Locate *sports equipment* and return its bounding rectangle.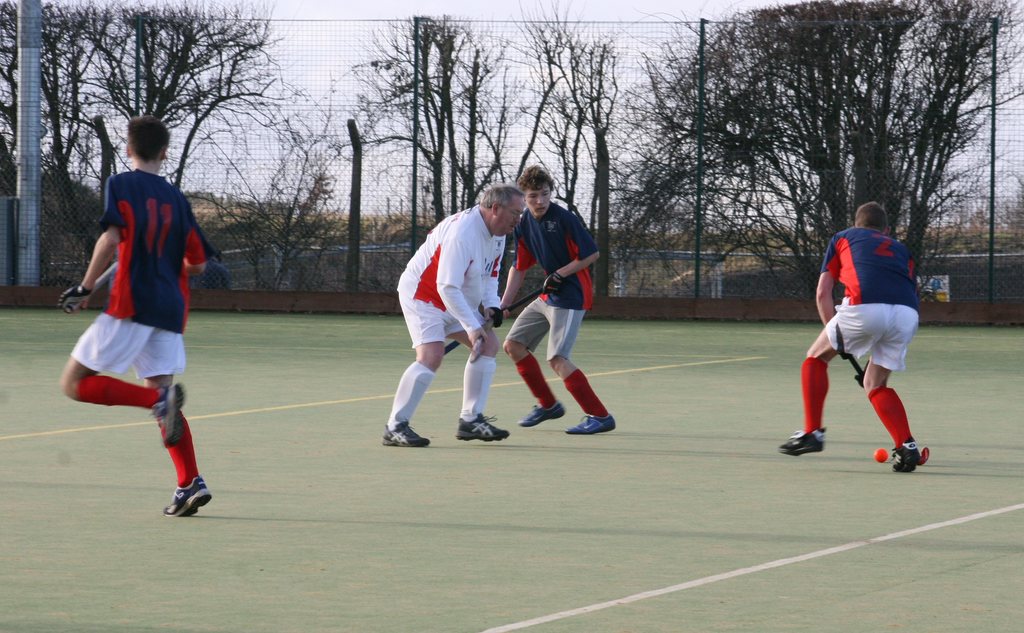
(774,425,826,454).
